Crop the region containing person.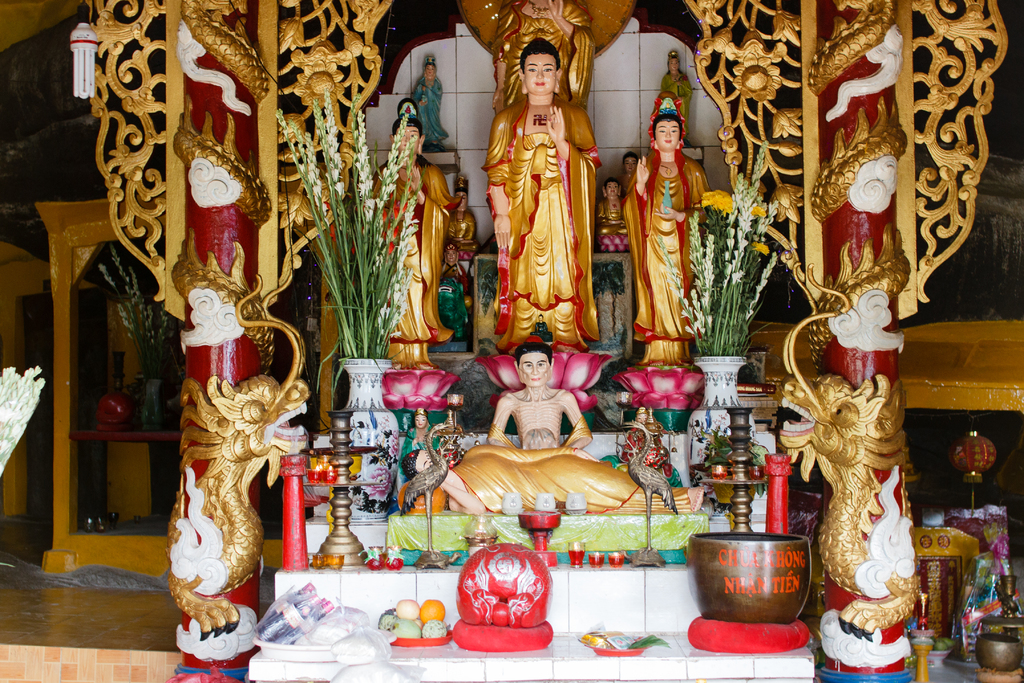
Crop region: x1=435, y1=242, x2=474, y2=306.
